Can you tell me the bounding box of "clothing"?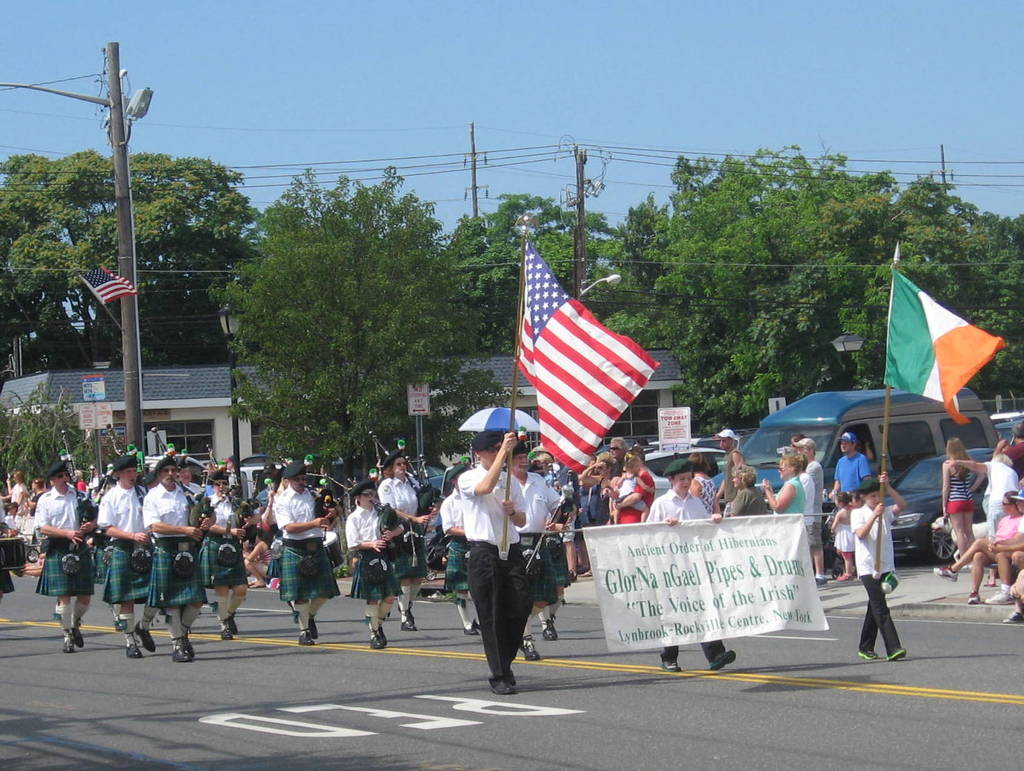
left=513, top=471, right=570, bottom=605.
